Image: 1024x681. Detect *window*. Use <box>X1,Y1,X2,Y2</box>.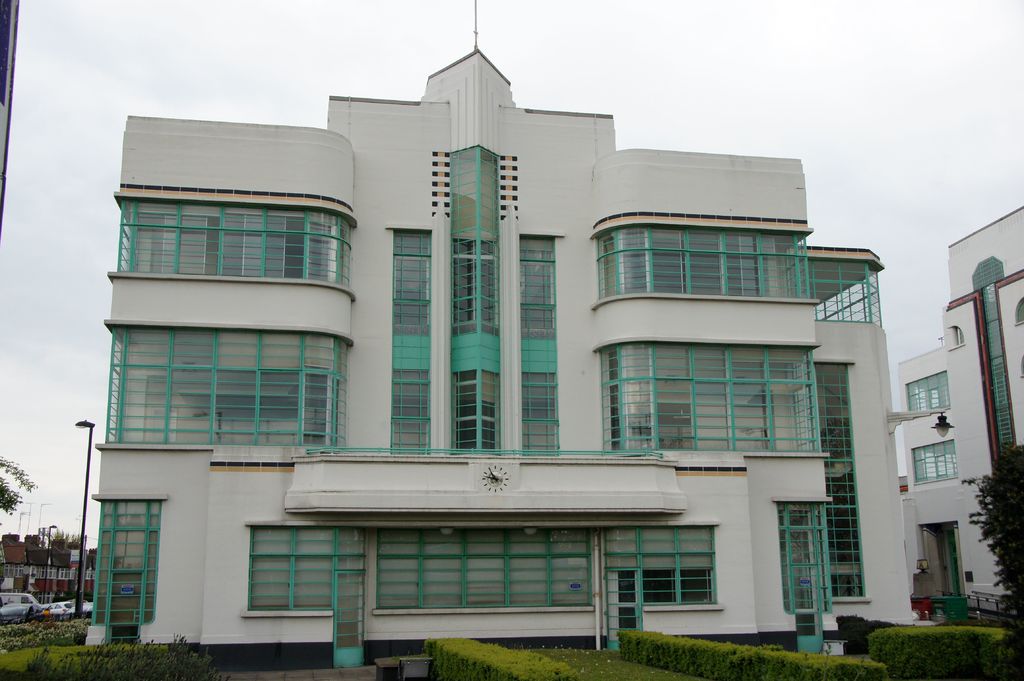
<box>1016,293,1023,326</box>.
